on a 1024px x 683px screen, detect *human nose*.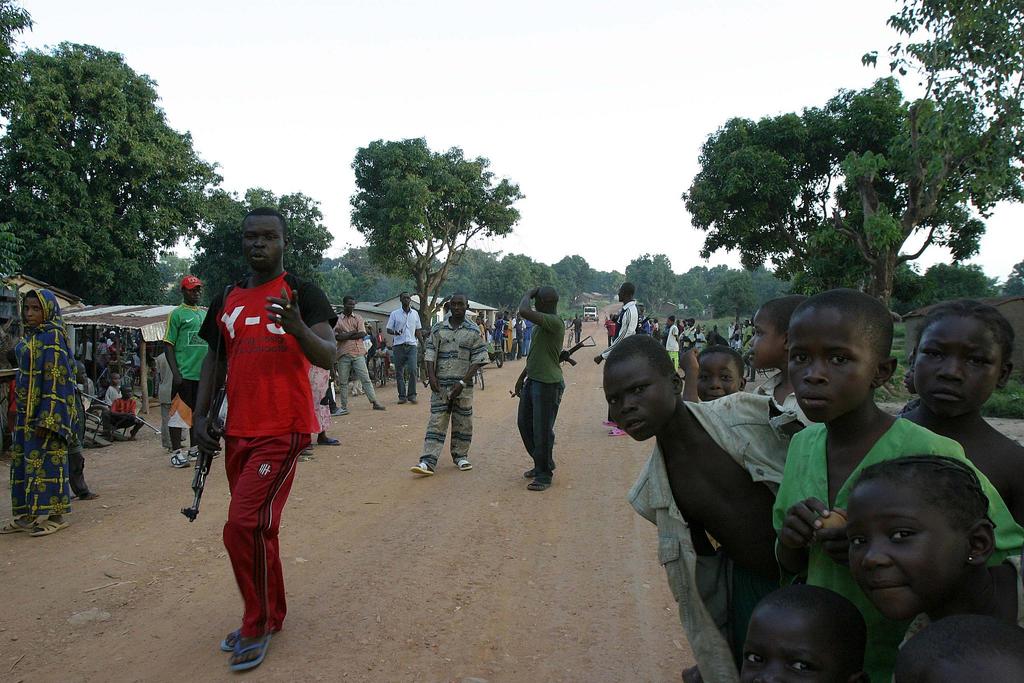
(454,304,460,310).
